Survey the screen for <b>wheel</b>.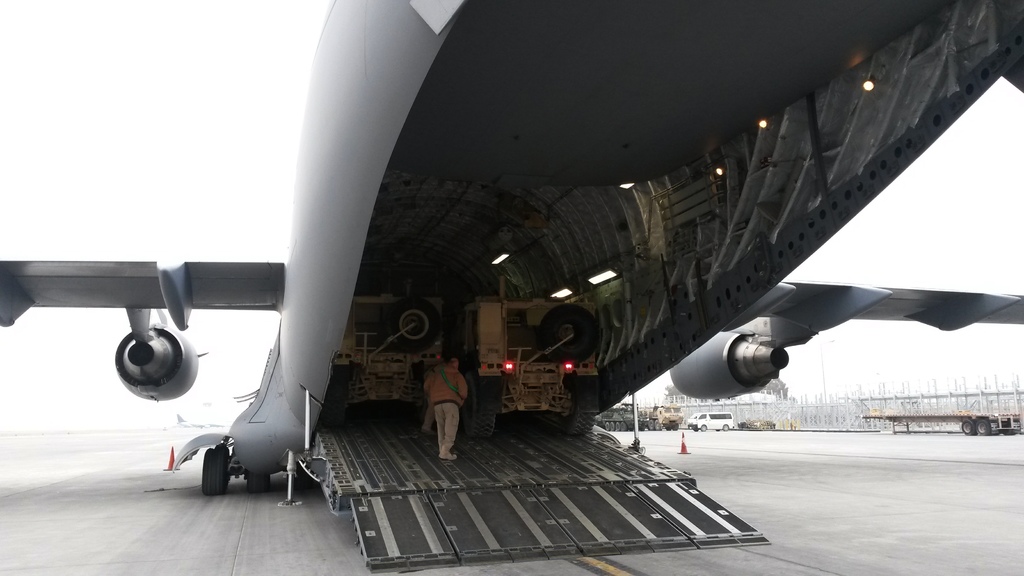
Survey found: box=[977, 417, 992, 435].
